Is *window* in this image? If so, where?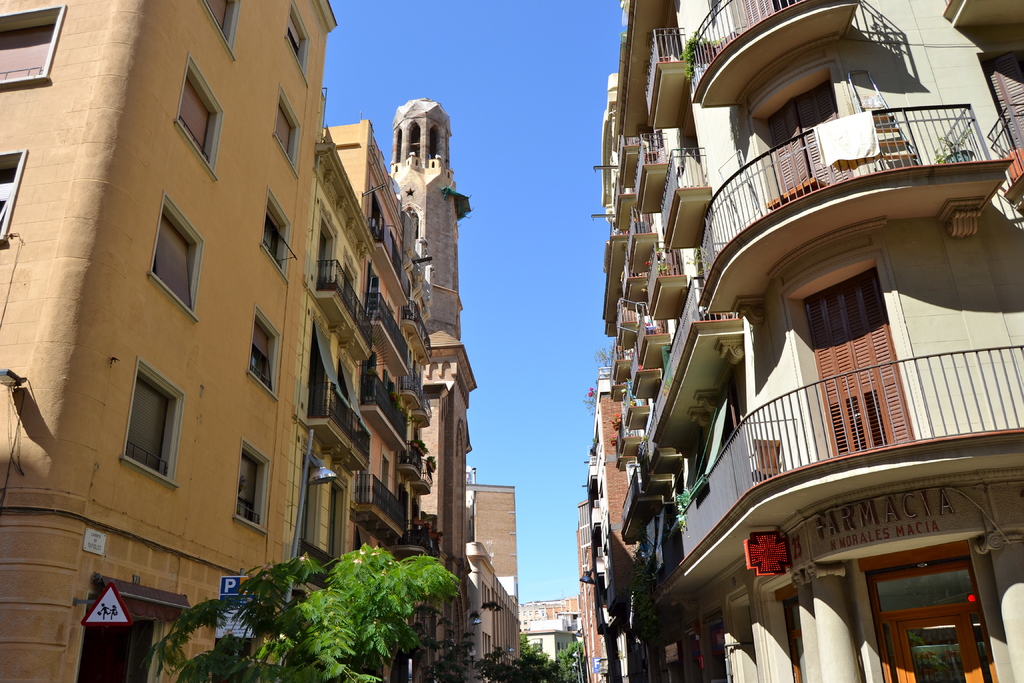
Yes, at 149/190/200/317.
